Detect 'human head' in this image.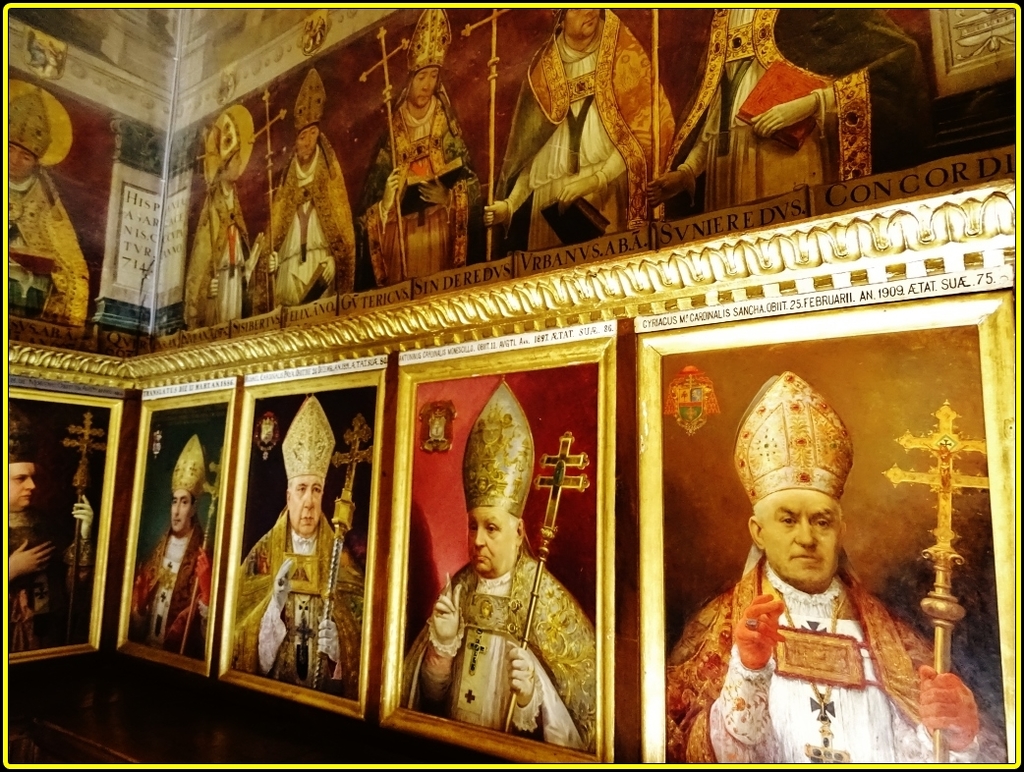
Detection: [169,464,197,537].
